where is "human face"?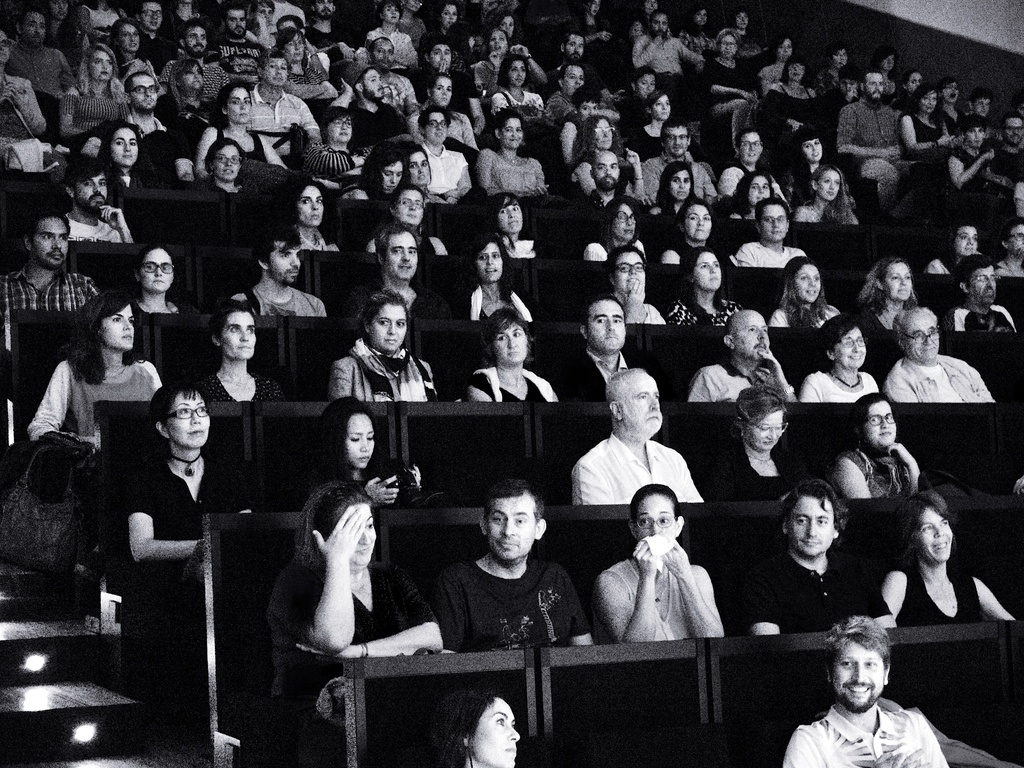
[969,266,995,301].
